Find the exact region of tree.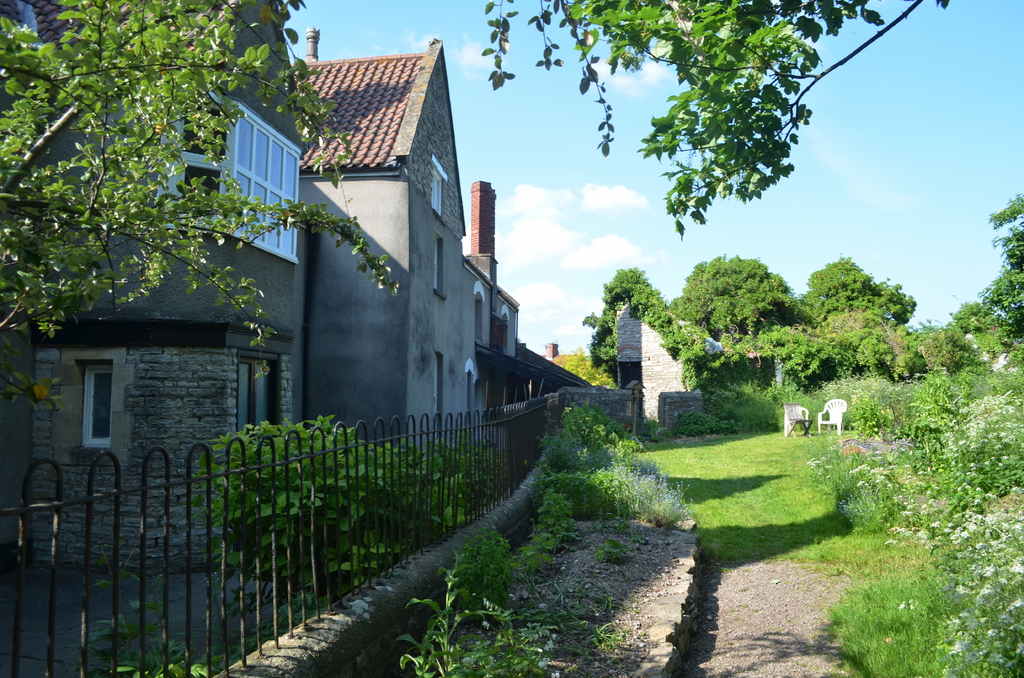
Exact region: [671,254,805,345].
